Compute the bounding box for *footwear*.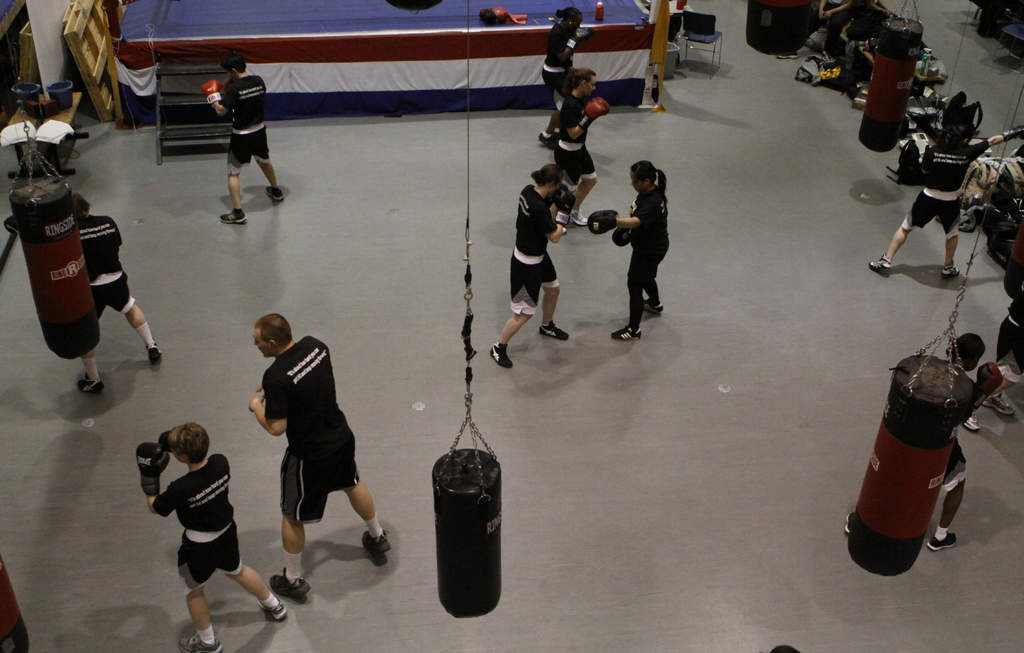
left=492, top=341, right=511, bottom=368.
